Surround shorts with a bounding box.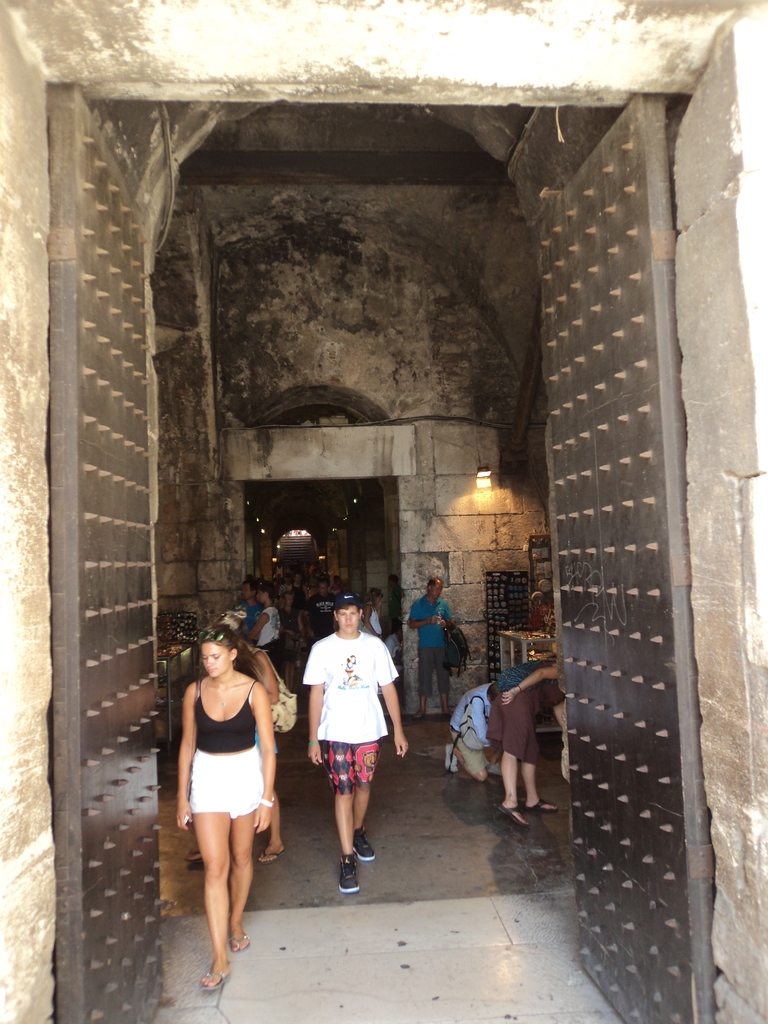
rect(422, 648, 448, 691).
